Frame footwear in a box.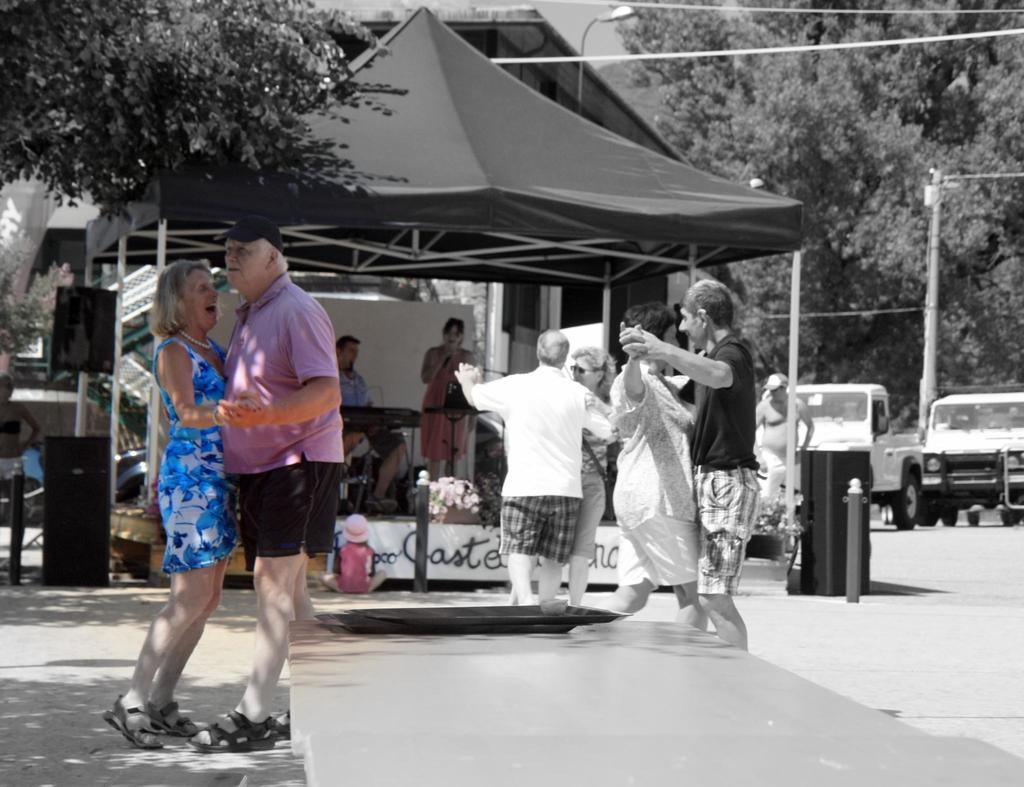
pyautogui.locateOnScreen(181, 706, 275, 755).
